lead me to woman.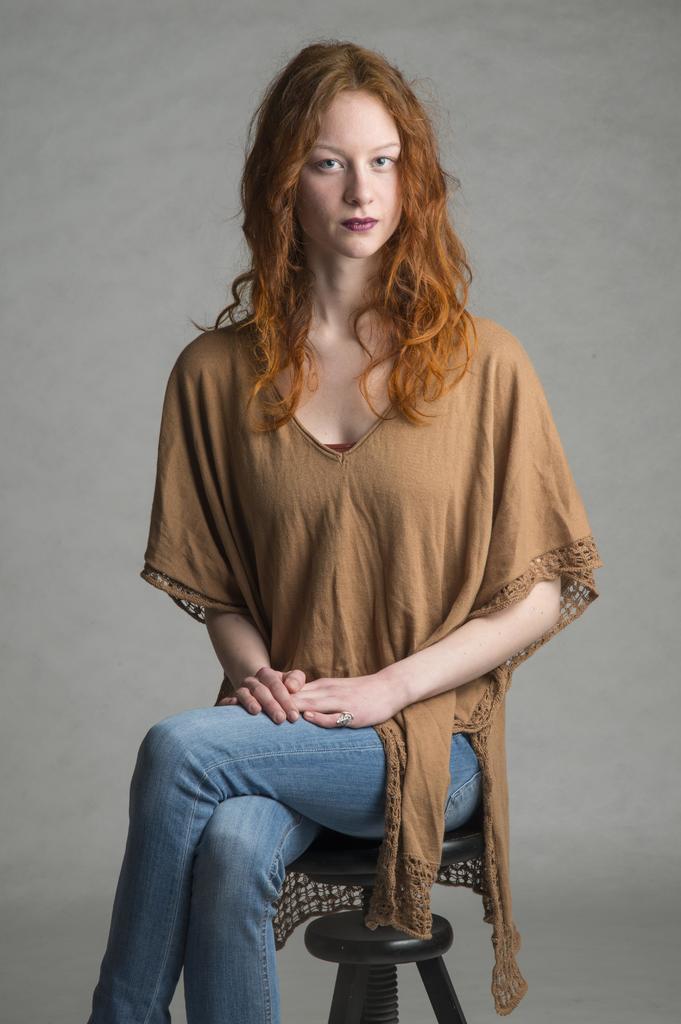
Lead to <region>70, 38, 600, 1023</region>.
